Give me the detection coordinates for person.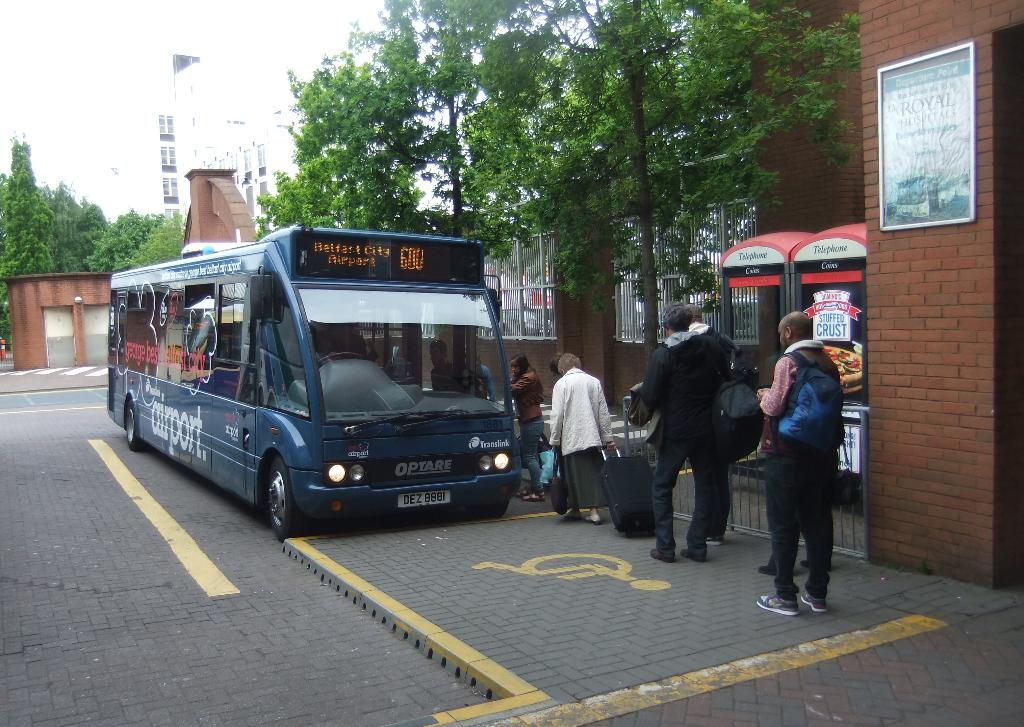
<box>645,304,737,564</box>.
